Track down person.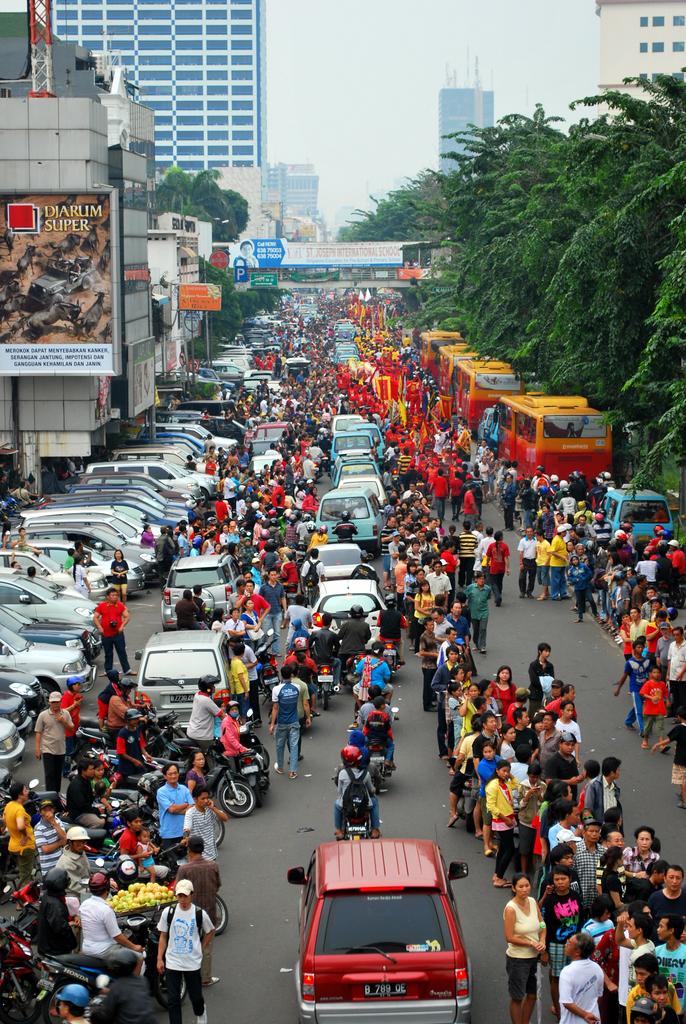
Tracked to (185,672,230,773).
